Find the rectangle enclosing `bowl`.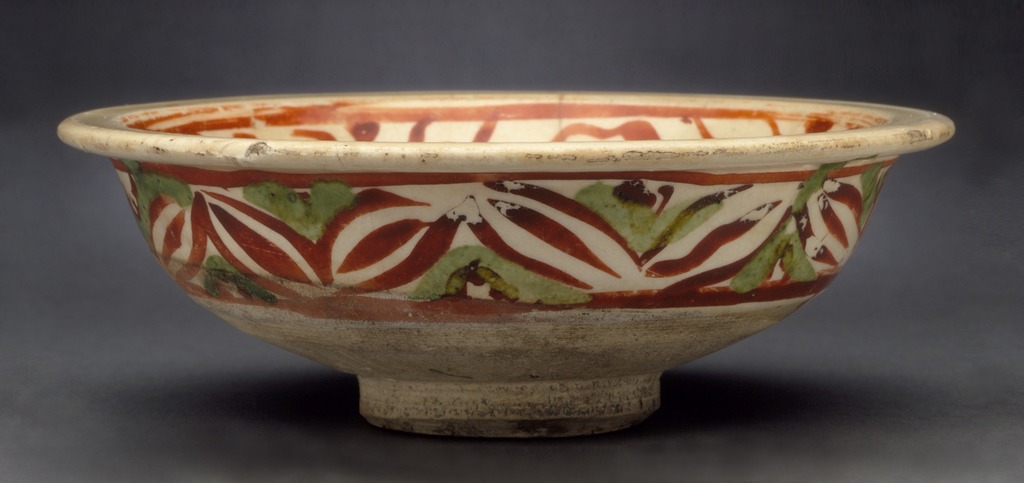
{"left": 100, "top": 74, "right": 1003, "bottom": 431}.
